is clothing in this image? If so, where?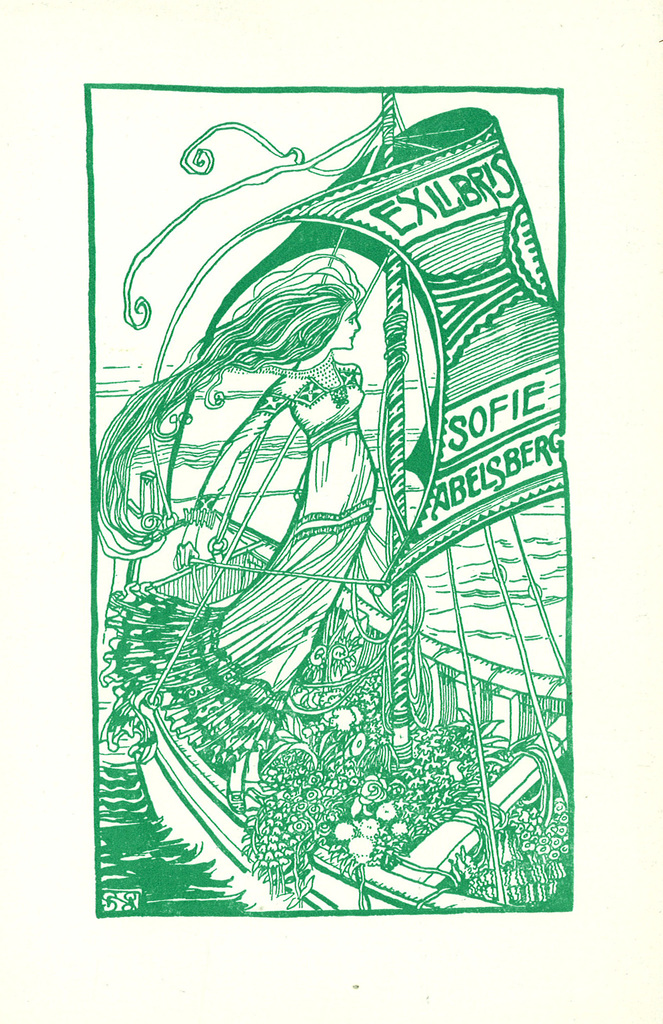
Yes, at (109, 342, 391, 782).
